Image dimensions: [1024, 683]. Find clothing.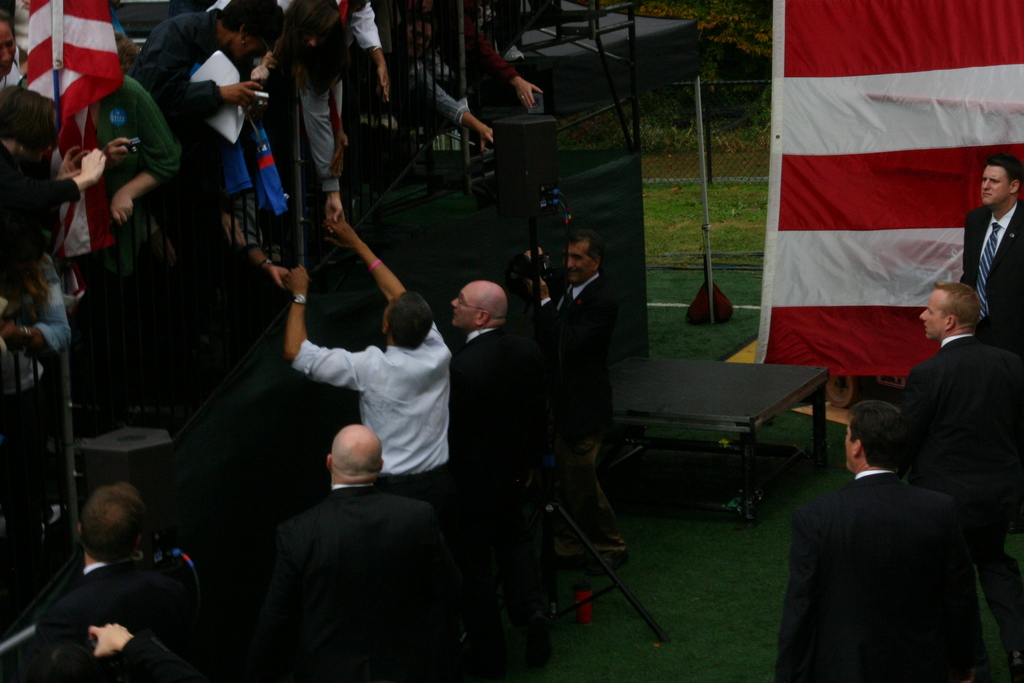
285 318 460 502.
